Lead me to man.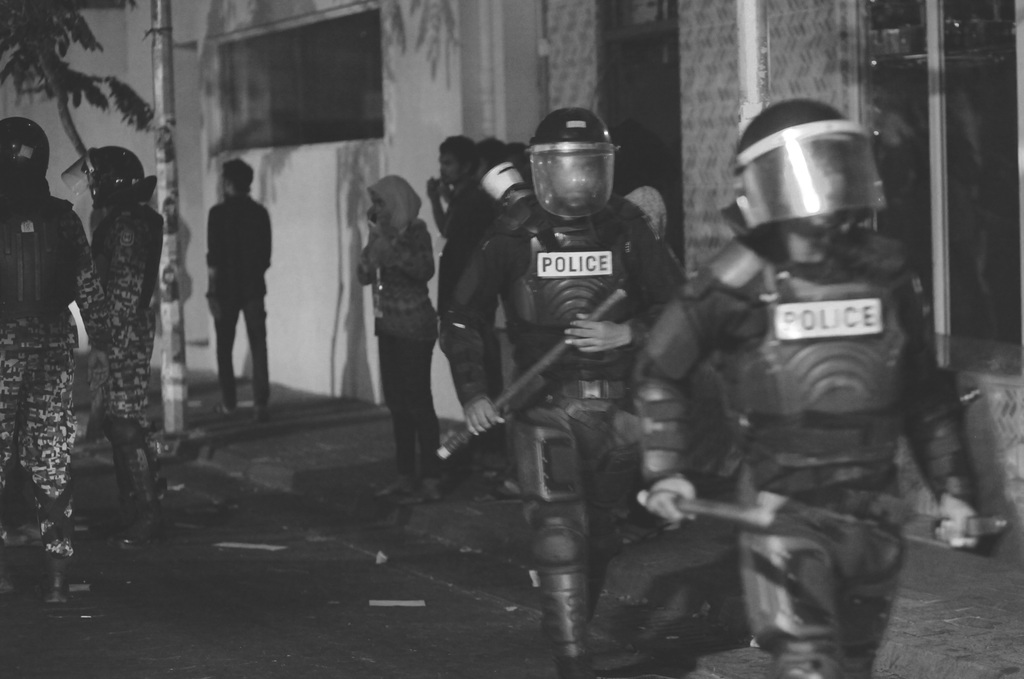
Lead to left=627, top=94, right=987, bottom=678.
